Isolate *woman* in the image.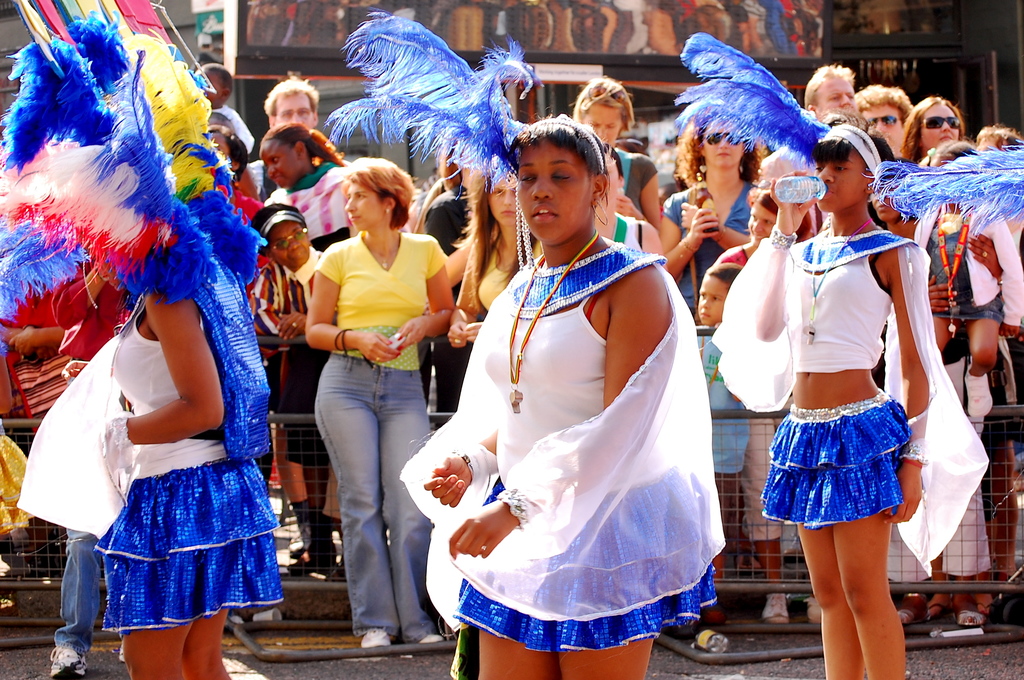
Isolated region: BBox(250, 127, 356, 258).
